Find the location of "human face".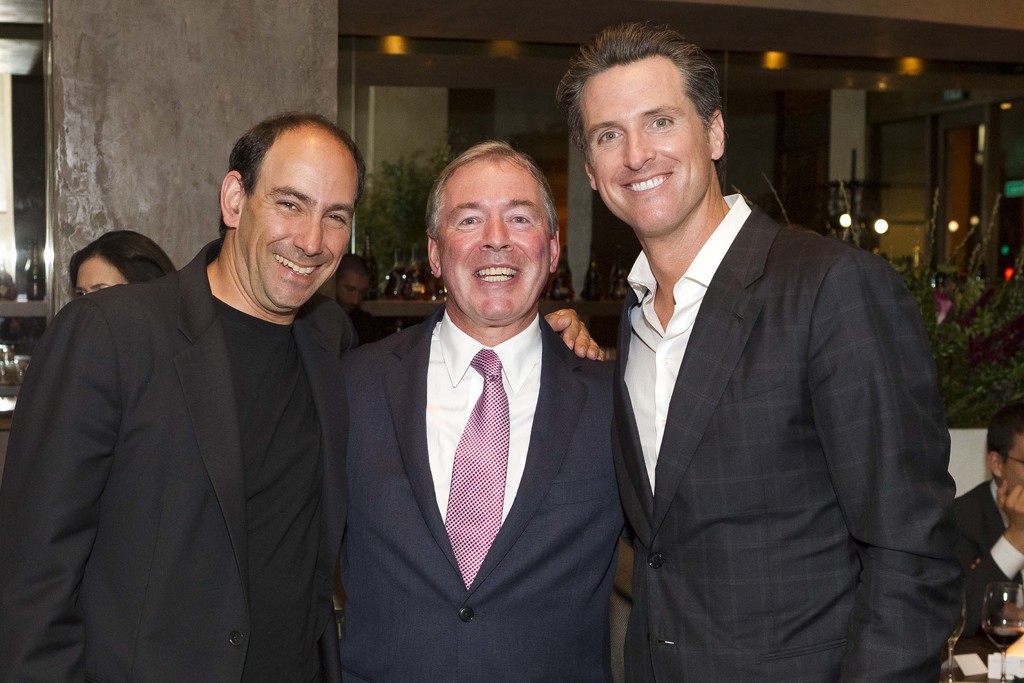
Location: 584,59,708,238.
